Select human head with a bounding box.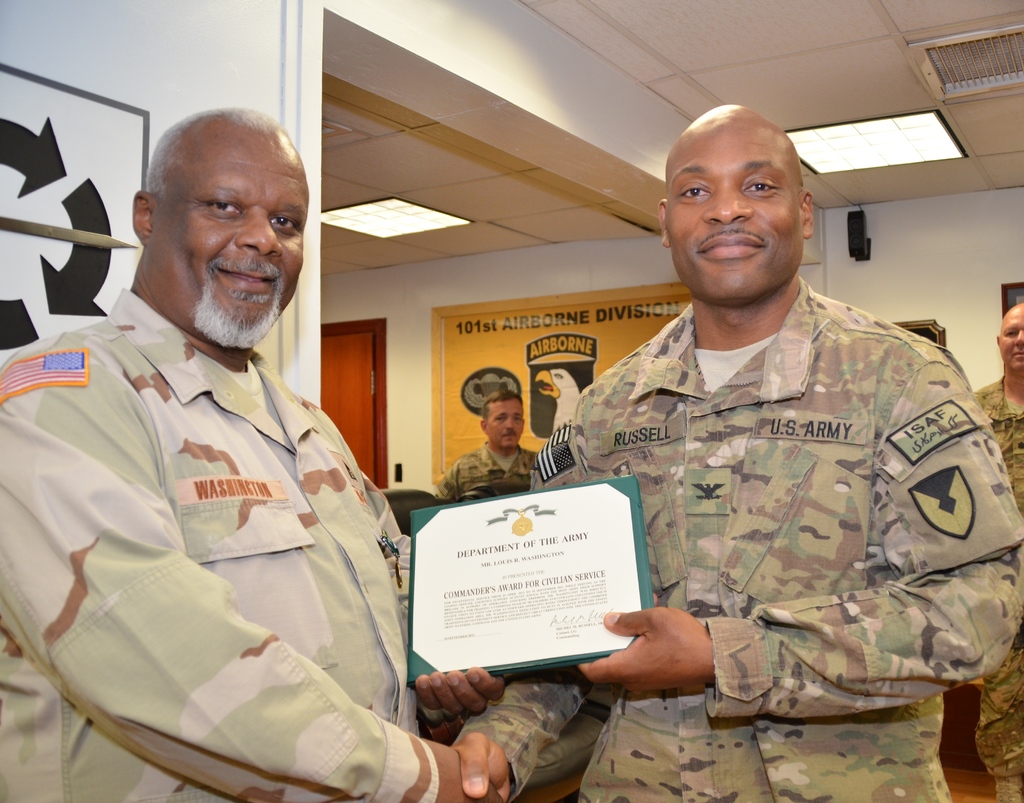
131/103/308/353.
